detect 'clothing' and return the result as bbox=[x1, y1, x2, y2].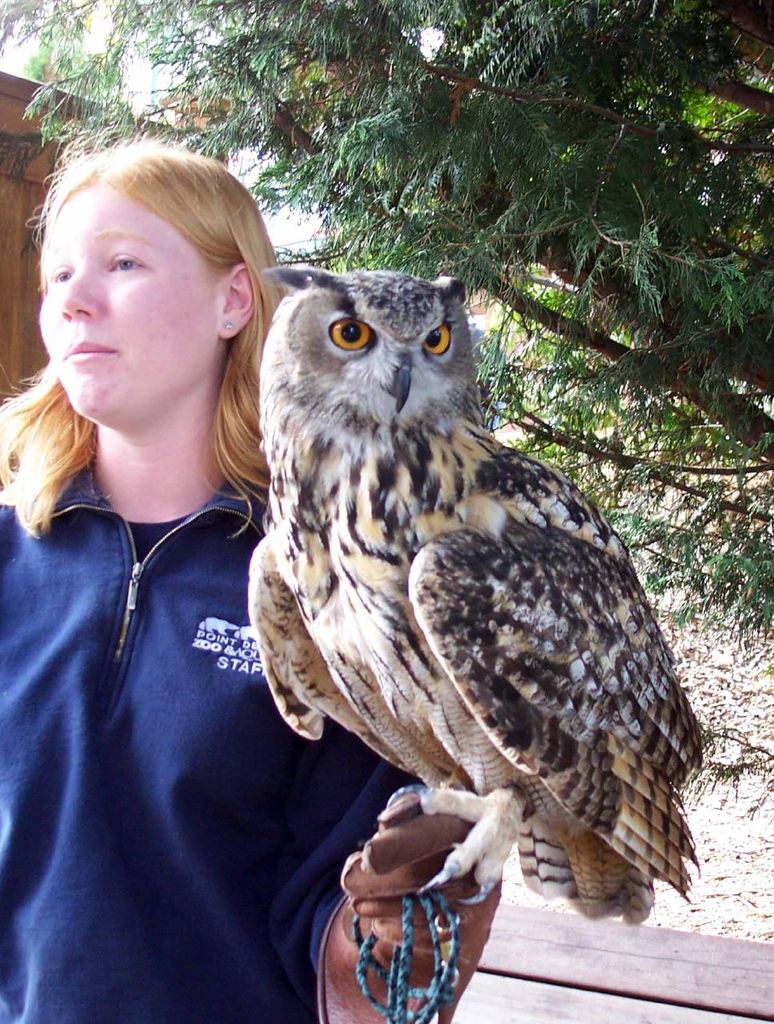
bbox=[0, 467, 420, 1023].
